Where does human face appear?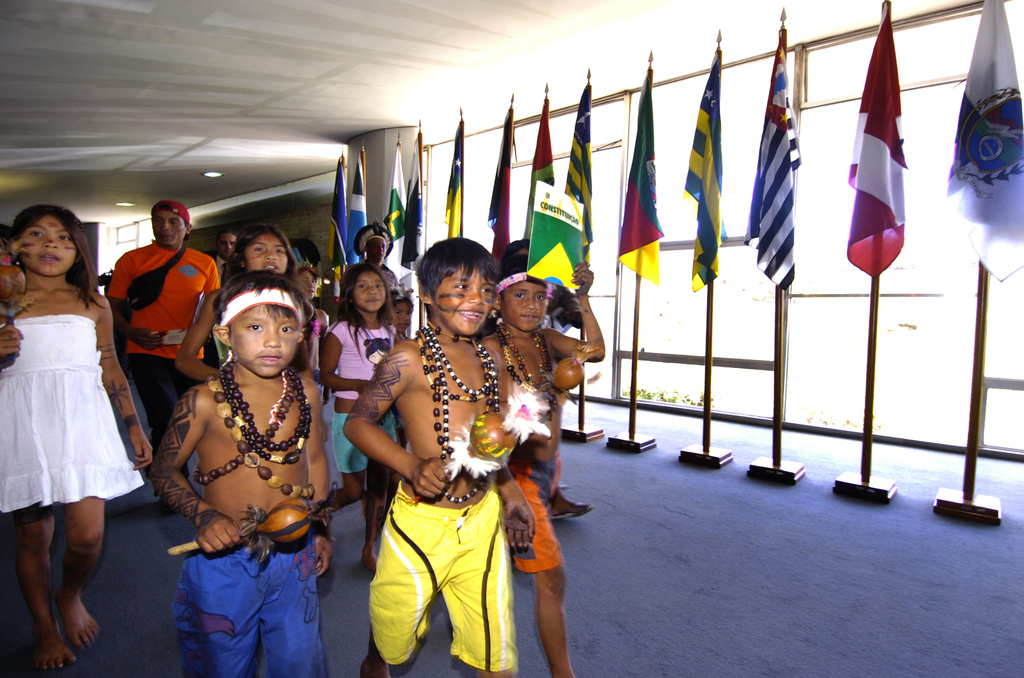
Appears at bbox(20, 215, 77, 278).
